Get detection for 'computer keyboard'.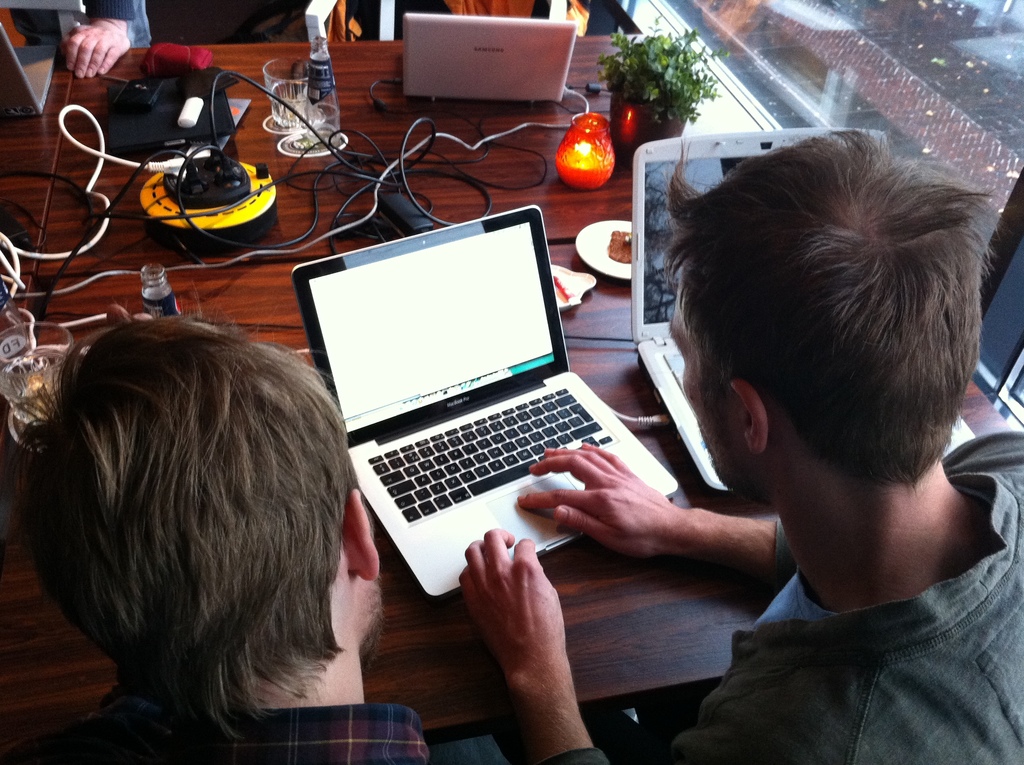
Detection: BBox(662, 350, 698, 436).
